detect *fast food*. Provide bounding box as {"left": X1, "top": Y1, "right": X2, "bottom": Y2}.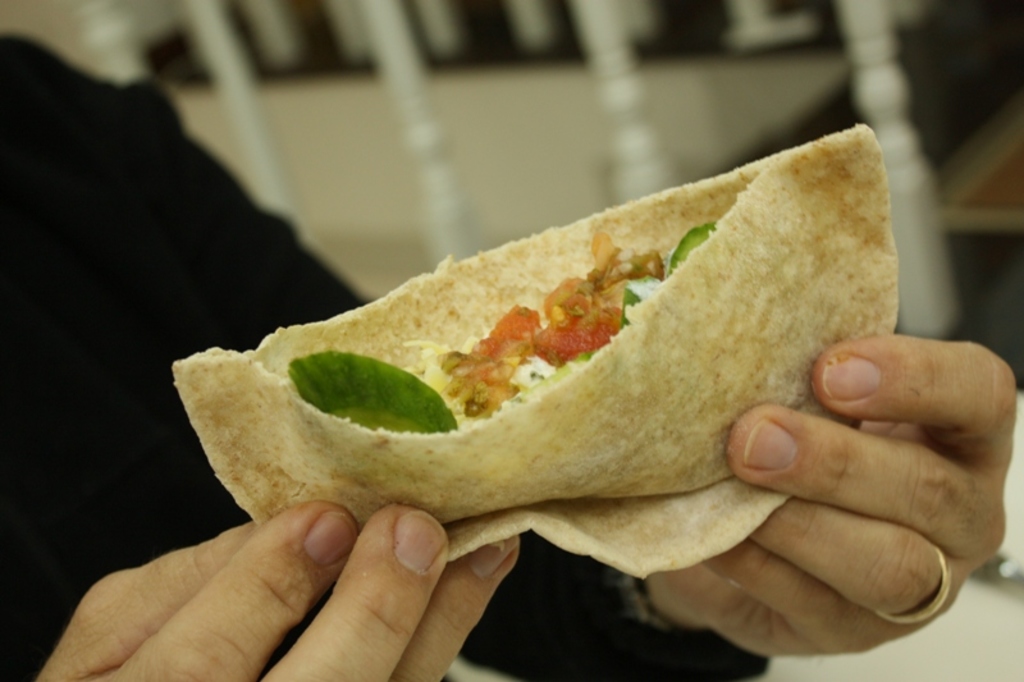
{"left": 170, "top": 131, "right": 916, "bottom": 555}.
